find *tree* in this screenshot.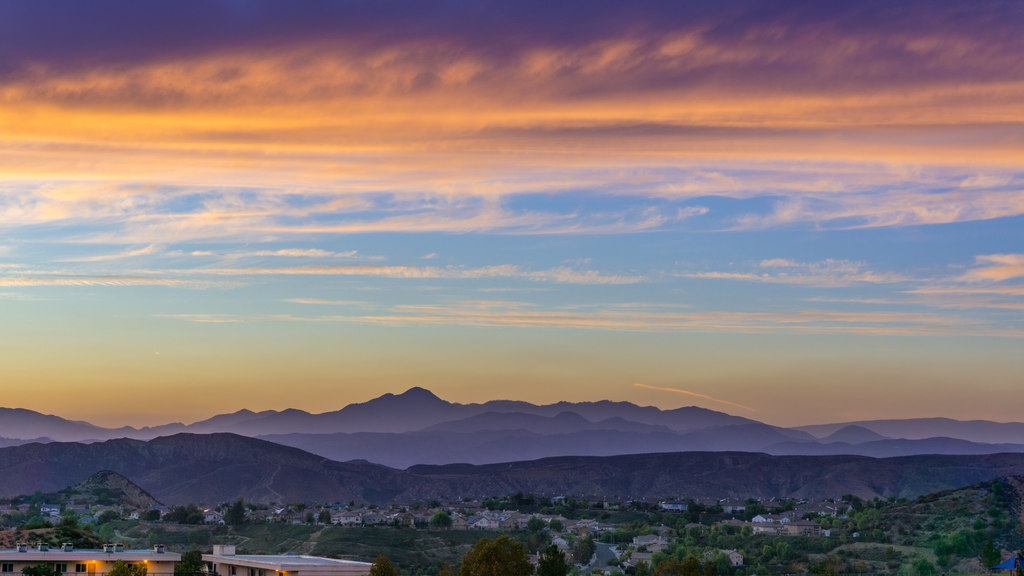
The bounding box for *tree* is region(219, 492, 245, 527).
